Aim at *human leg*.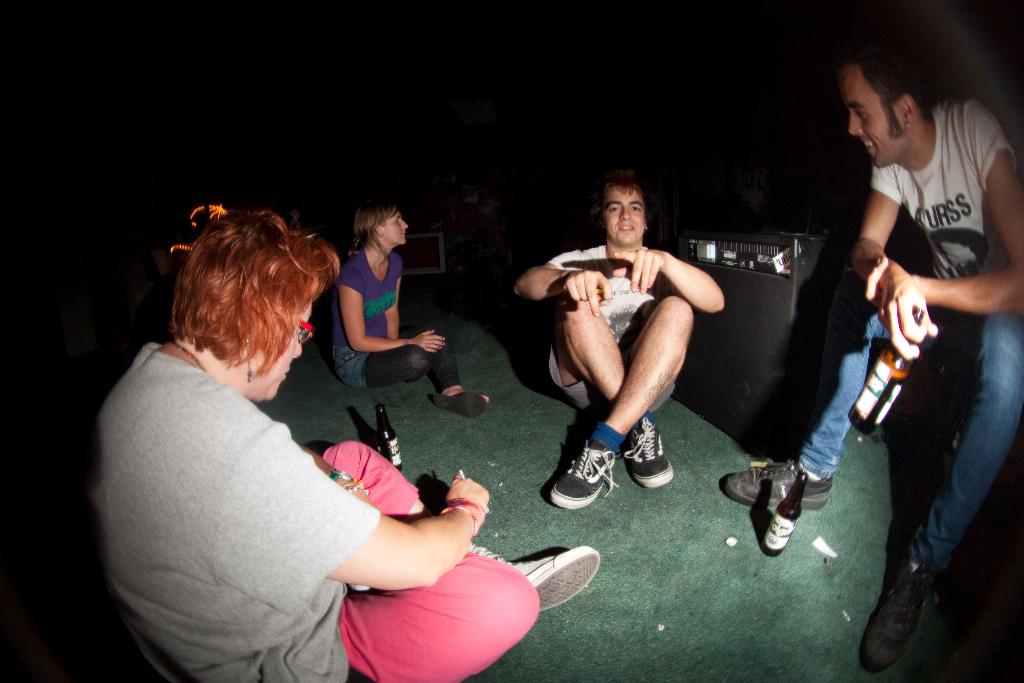
Aimed at region(602, 196, 639, 250).
